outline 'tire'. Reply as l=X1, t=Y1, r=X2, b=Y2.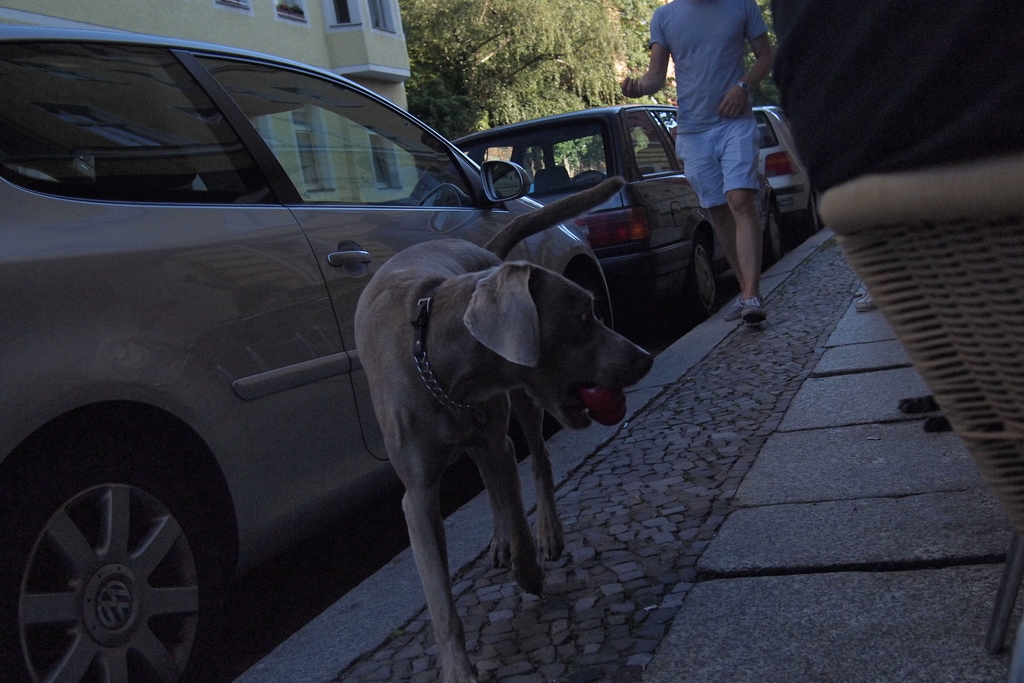
l=765, t=211, r=780, b=265.
